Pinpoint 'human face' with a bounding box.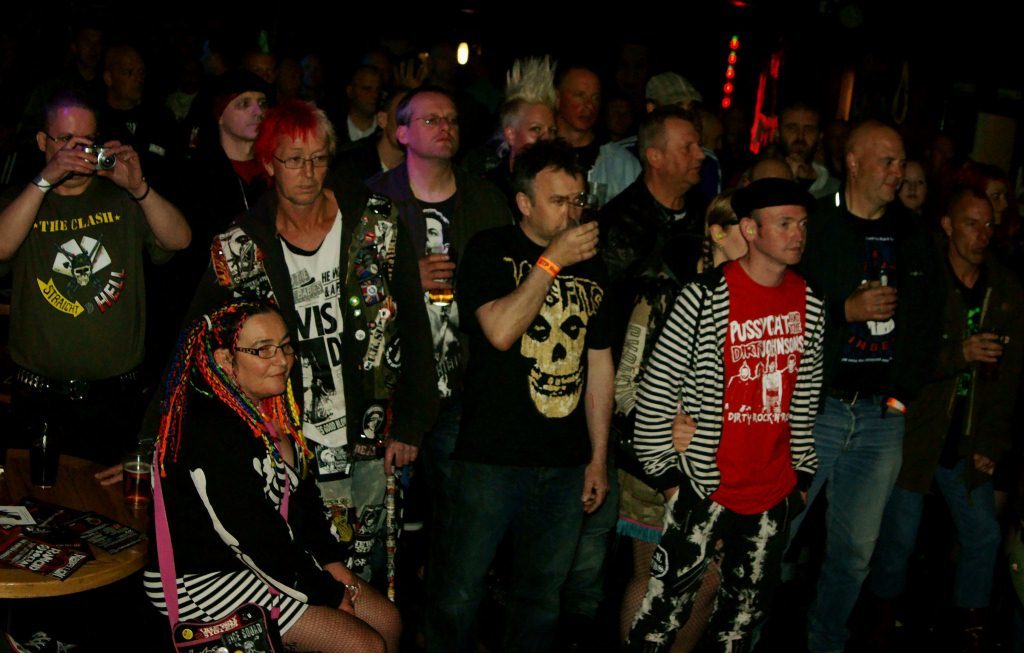
x1=273, y1=133, x2=328, y2=206.
